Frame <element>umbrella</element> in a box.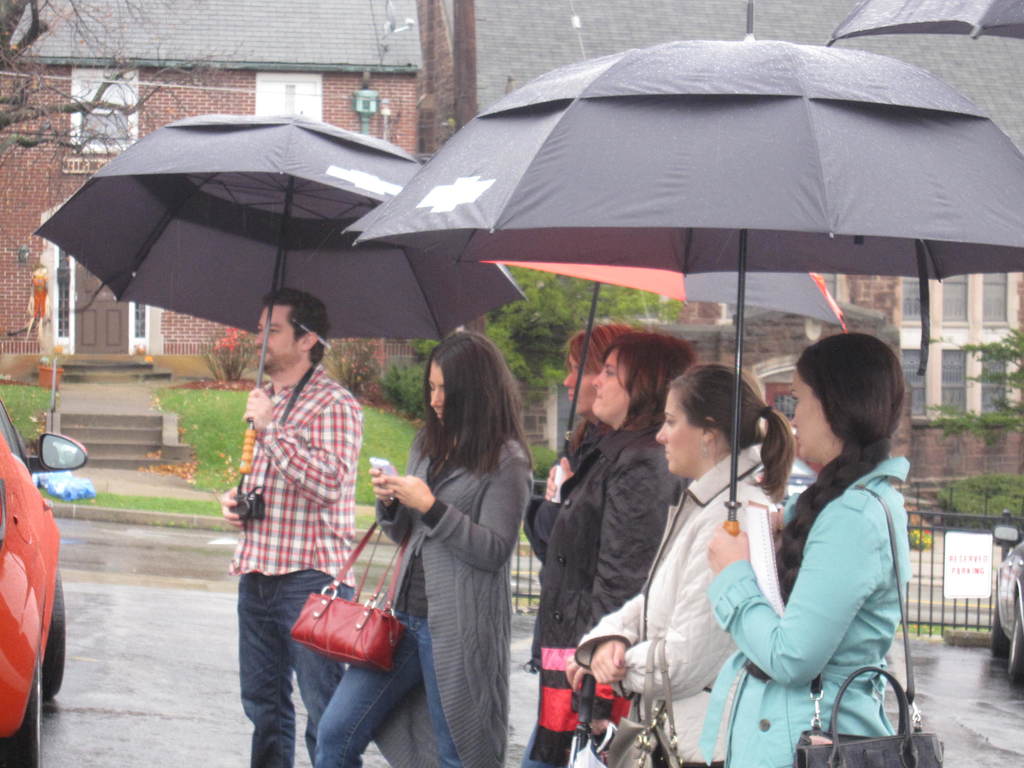
box=[31, 109, 523, 474].
